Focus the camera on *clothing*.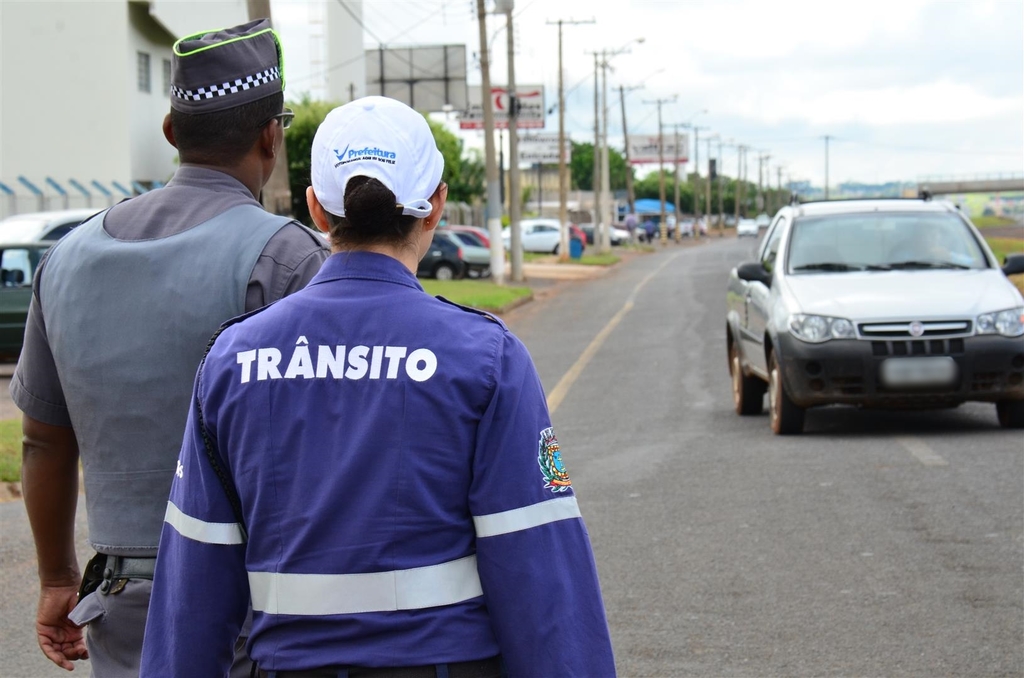
Focus region: Rect(26, 132, 284, 647).
